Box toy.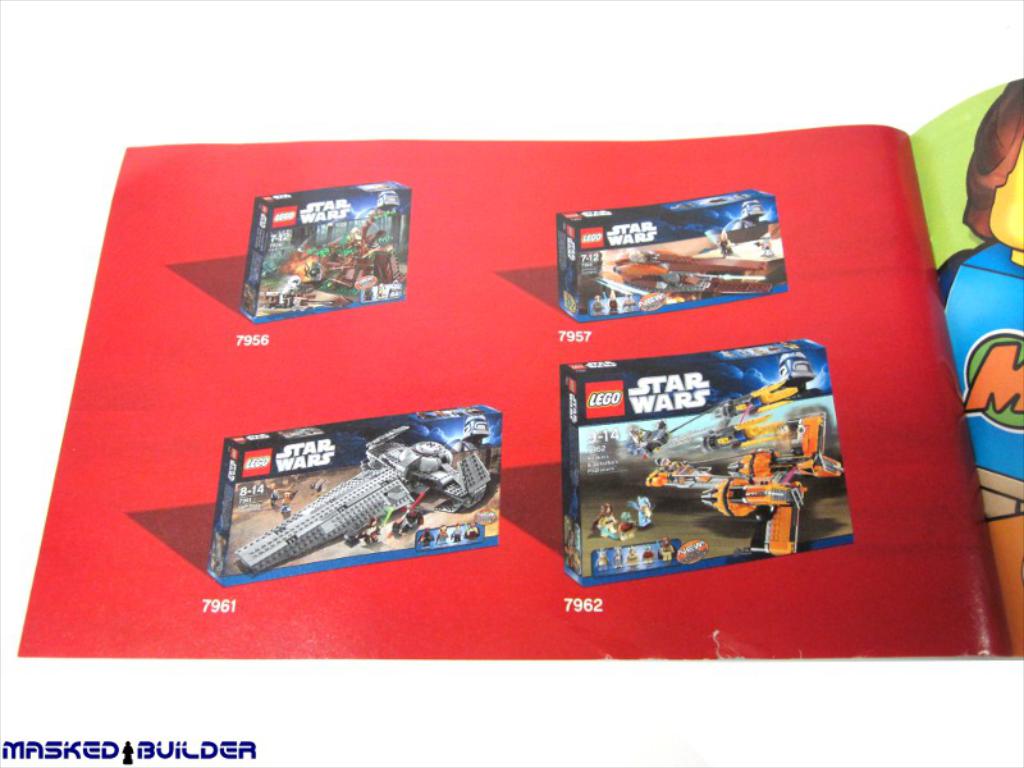
rect(645, 348, 846, 562).
